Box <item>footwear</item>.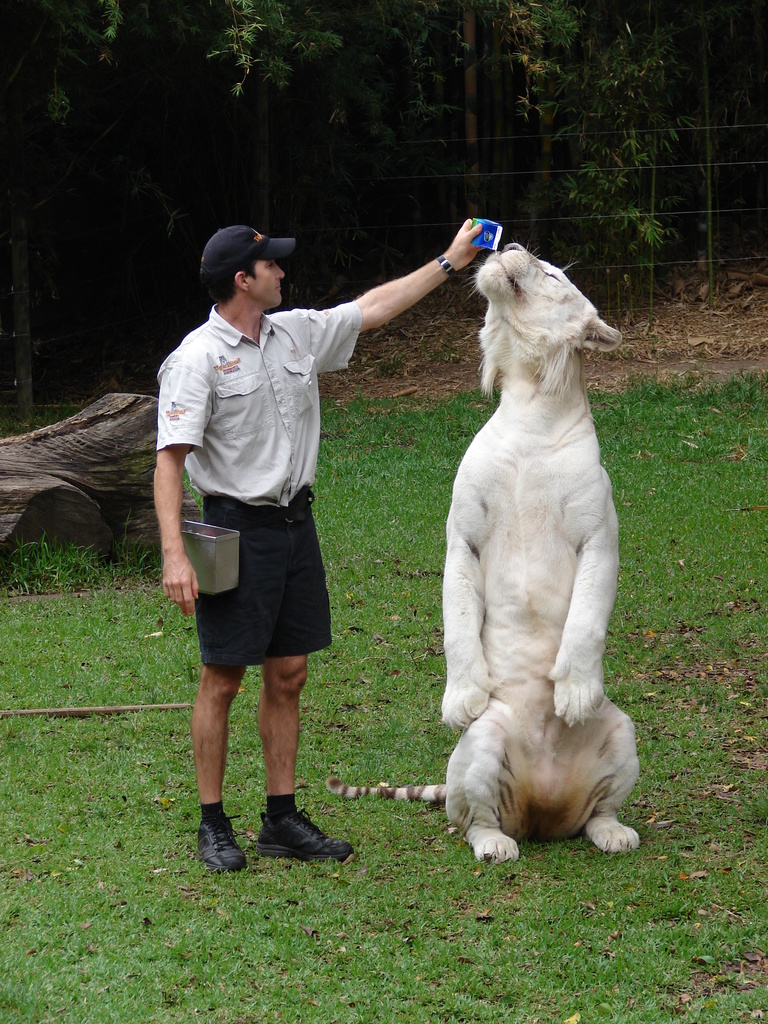
(x1=257, y1=801, x2=355, y2=860).
